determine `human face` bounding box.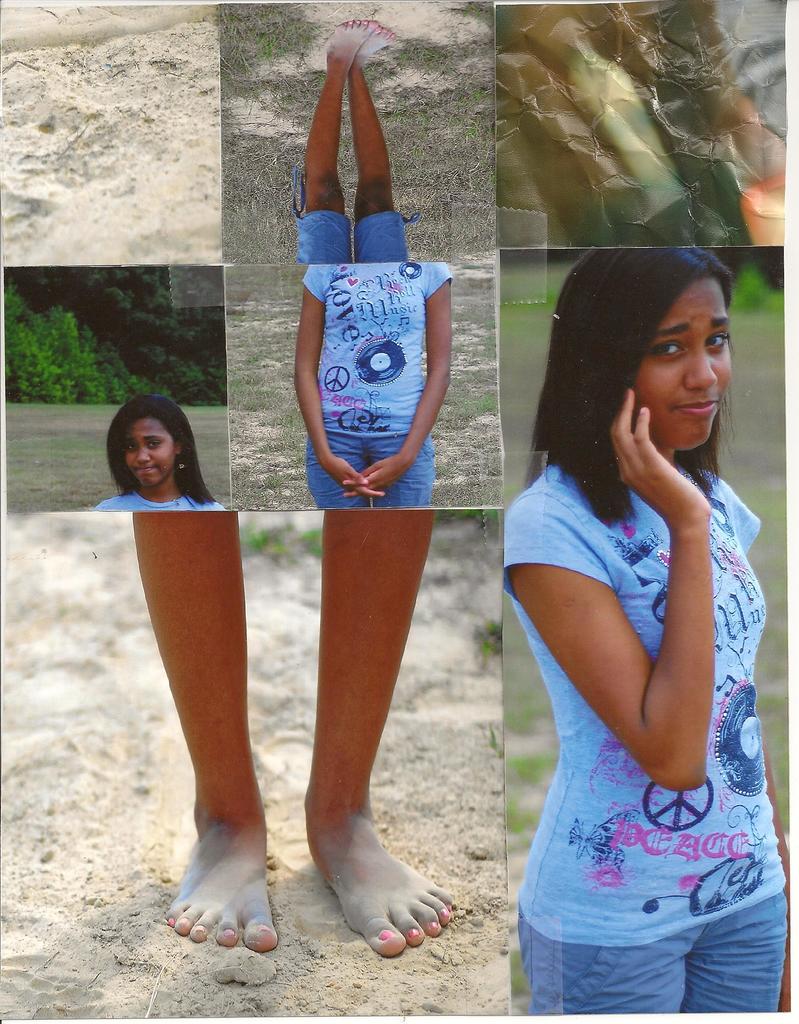
Determined: <bbox>630, 278, 730, 454</bbox>.
